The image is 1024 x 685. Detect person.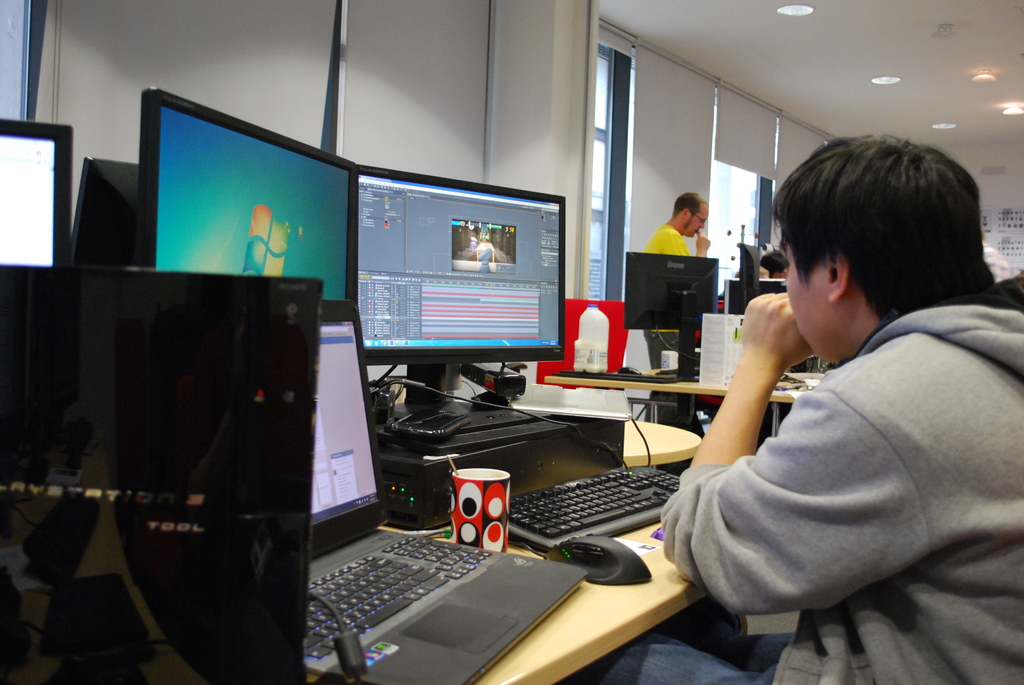
Detection: [642,193,708,423].
